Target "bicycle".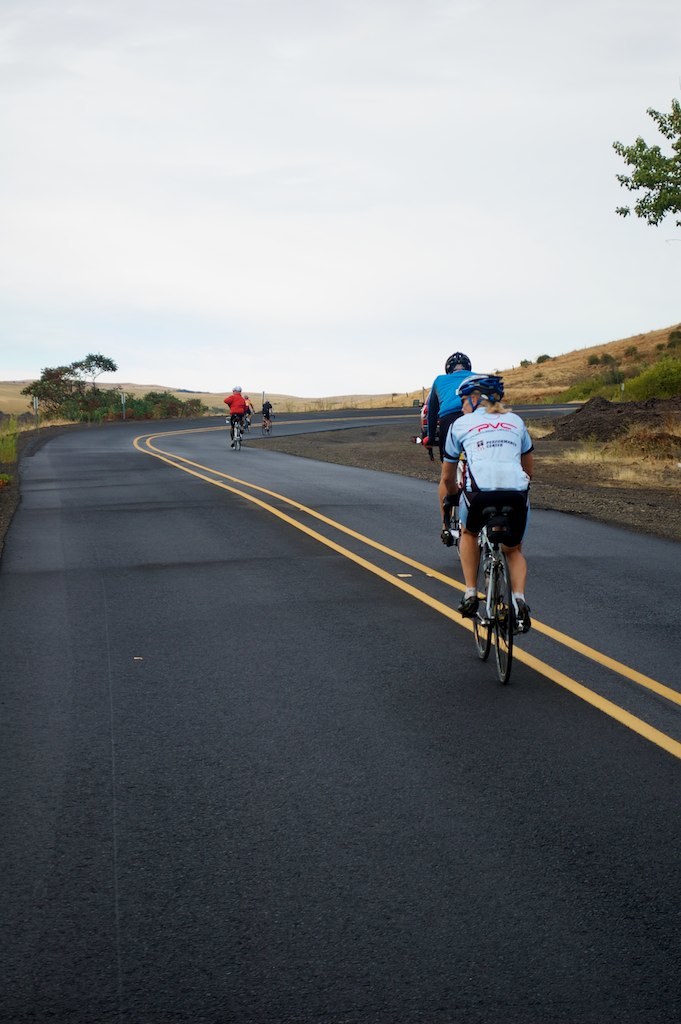
Target region: locate(445, 496, 536, 690).
